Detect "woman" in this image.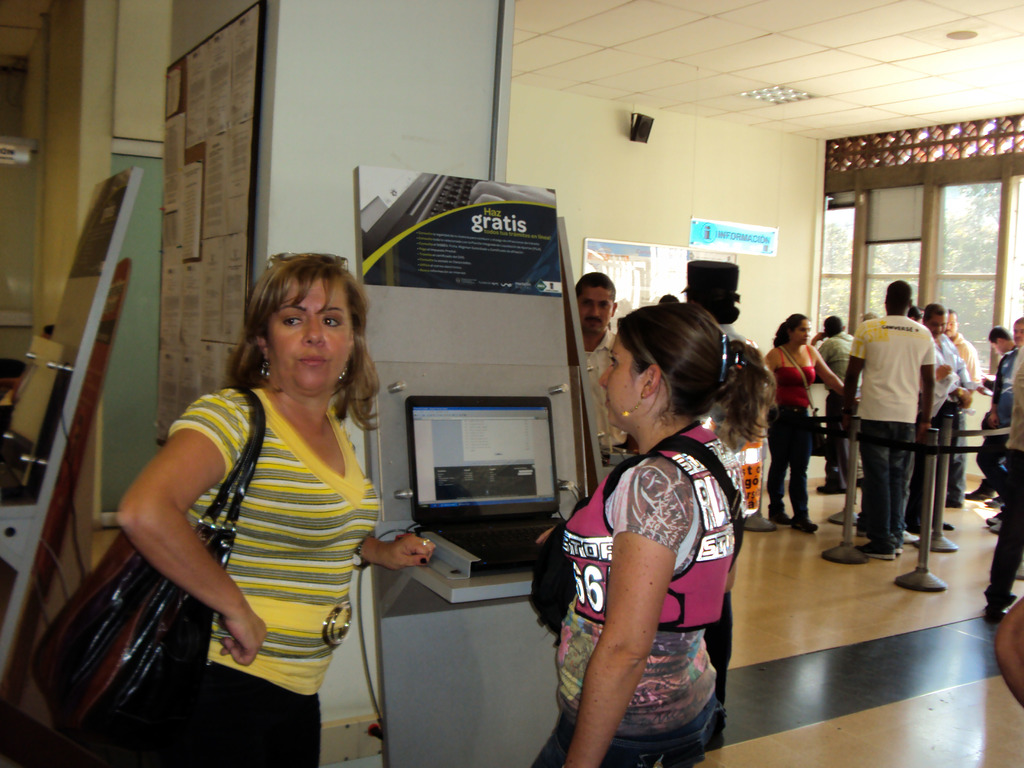
Detection: 765, 310, 852, 536.
